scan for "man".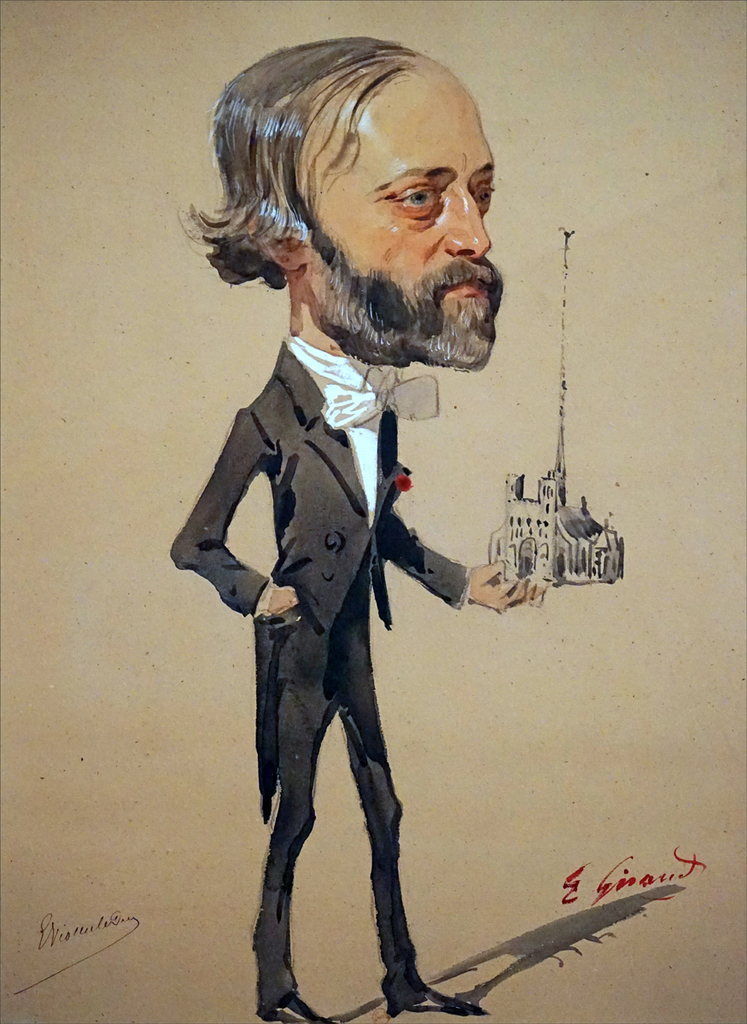
Scan result: detection(178, 61, 557, 995).
